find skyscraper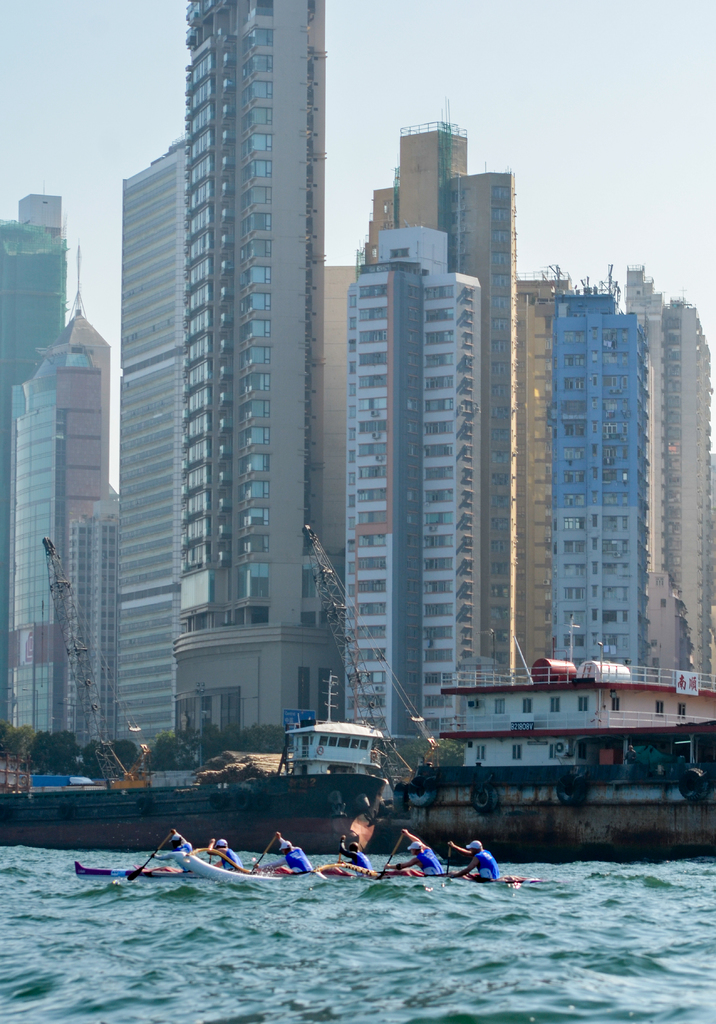
box=[0, 239, 118, 750]
